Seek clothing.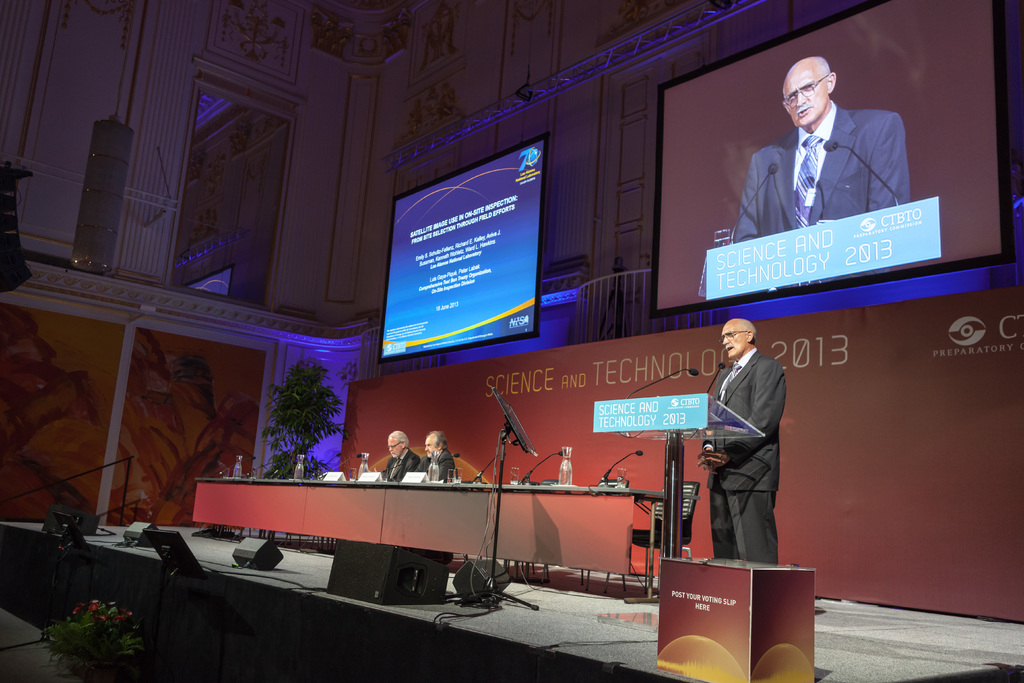
select_region(732, 97, 911, 243).
